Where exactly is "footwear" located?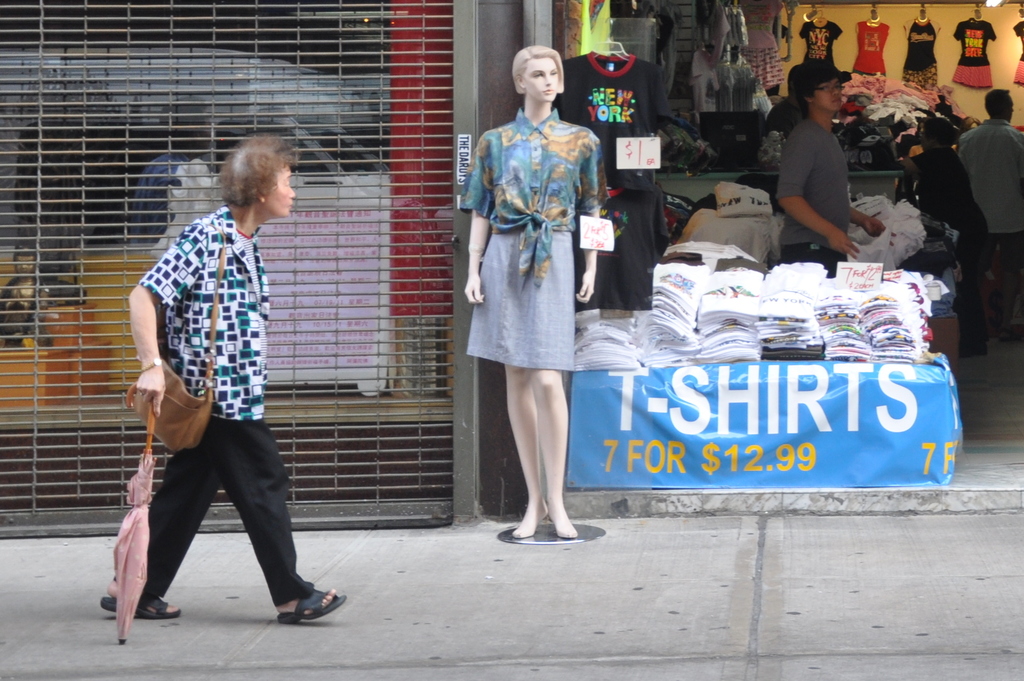
Its bounding box is x1=277 y1=587 x2=348 y2=627.
